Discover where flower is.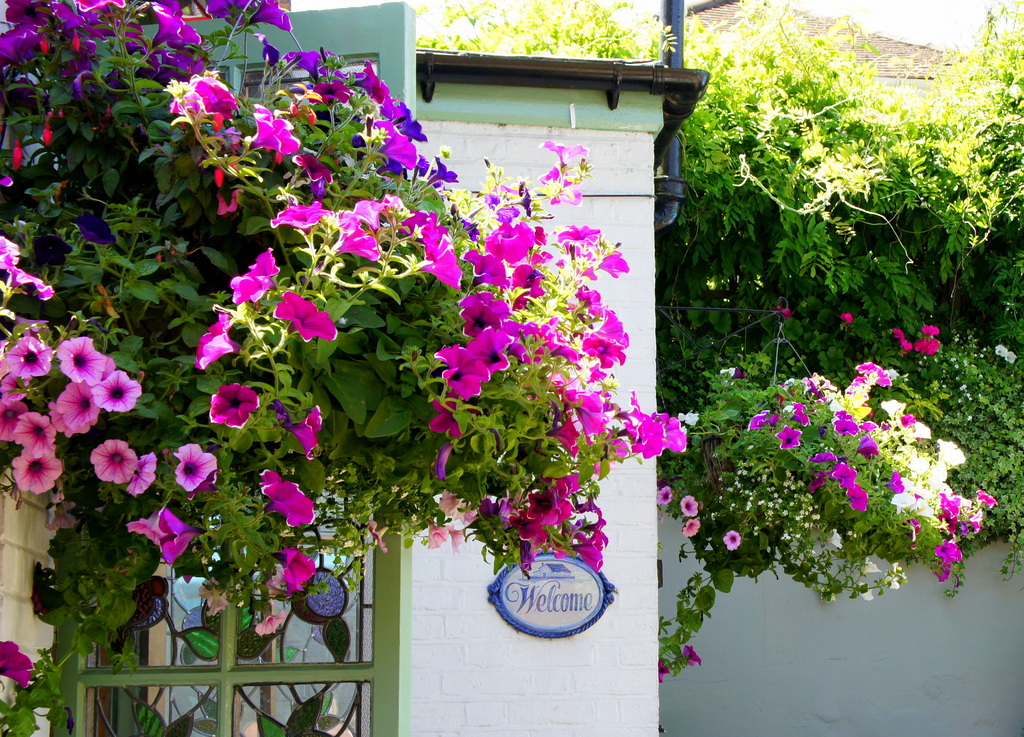
Discovered at 682/643/704/665.
